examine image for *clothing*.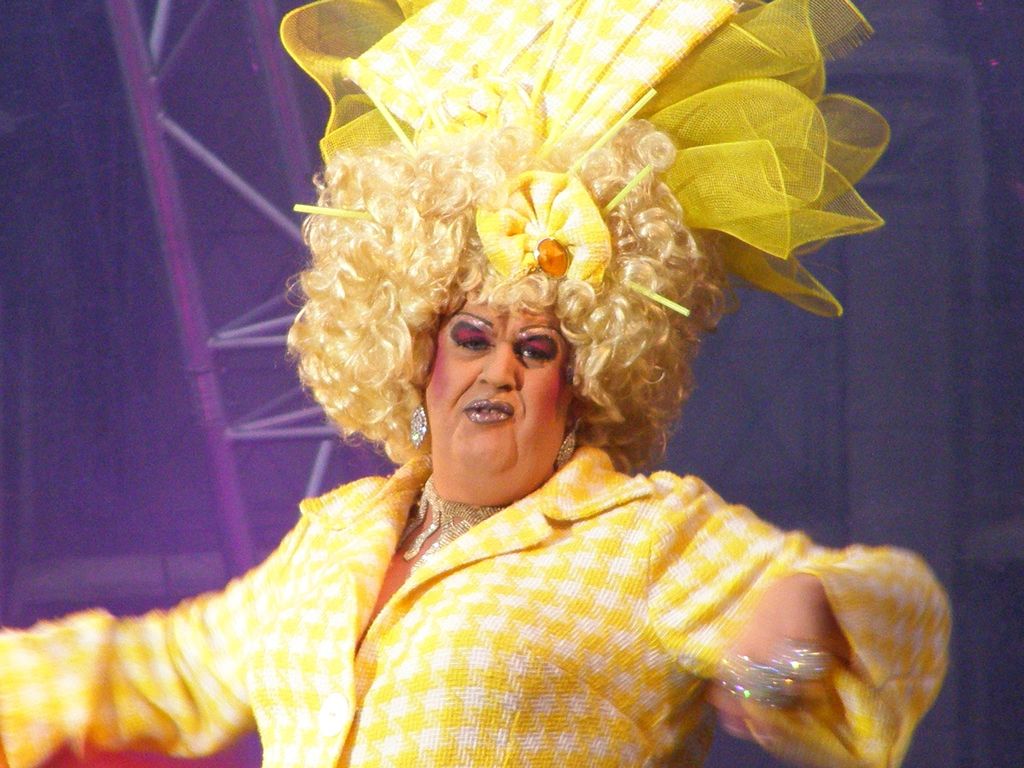
Examination result: detection(0, 451, 950, 766).
